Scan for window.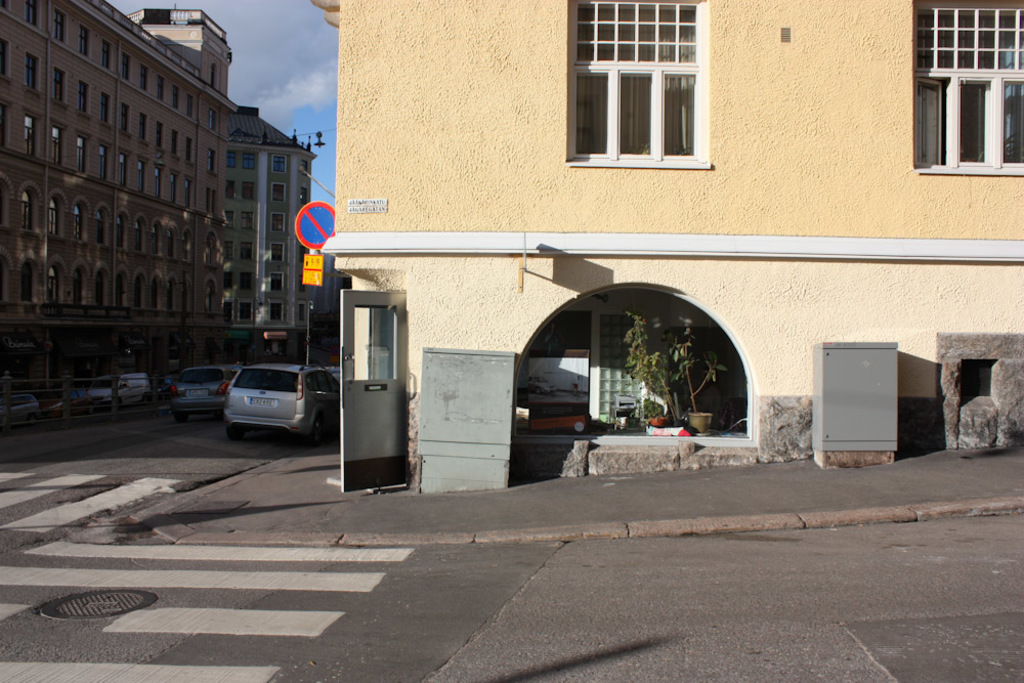
Scan result: 243 211 258 229.
